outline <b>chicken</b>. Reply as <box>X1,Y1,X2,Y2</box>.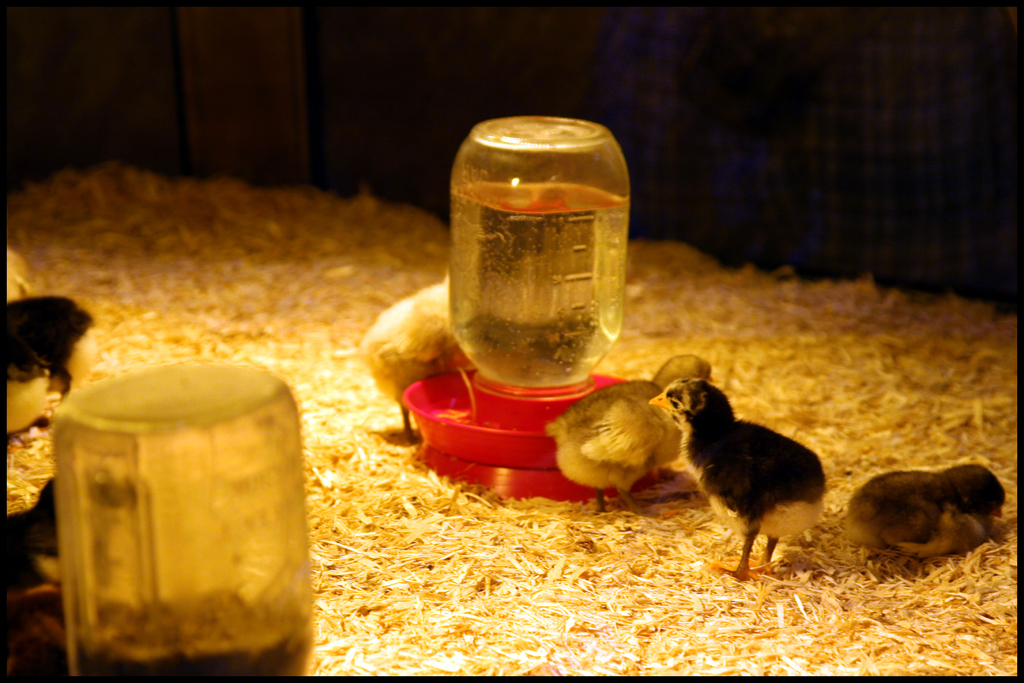
<box>689,379,838,591</box>.
